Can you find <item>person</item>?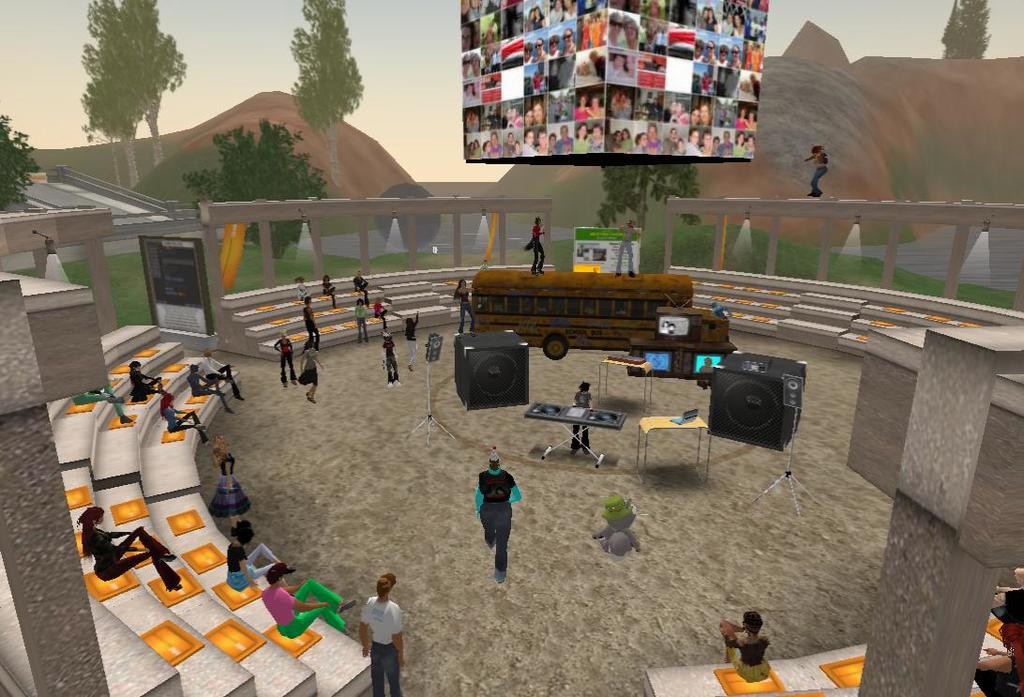
Yes, bounding box: {"x1": 305, "y1": 302, "x2": 319, "y2": 349}.
